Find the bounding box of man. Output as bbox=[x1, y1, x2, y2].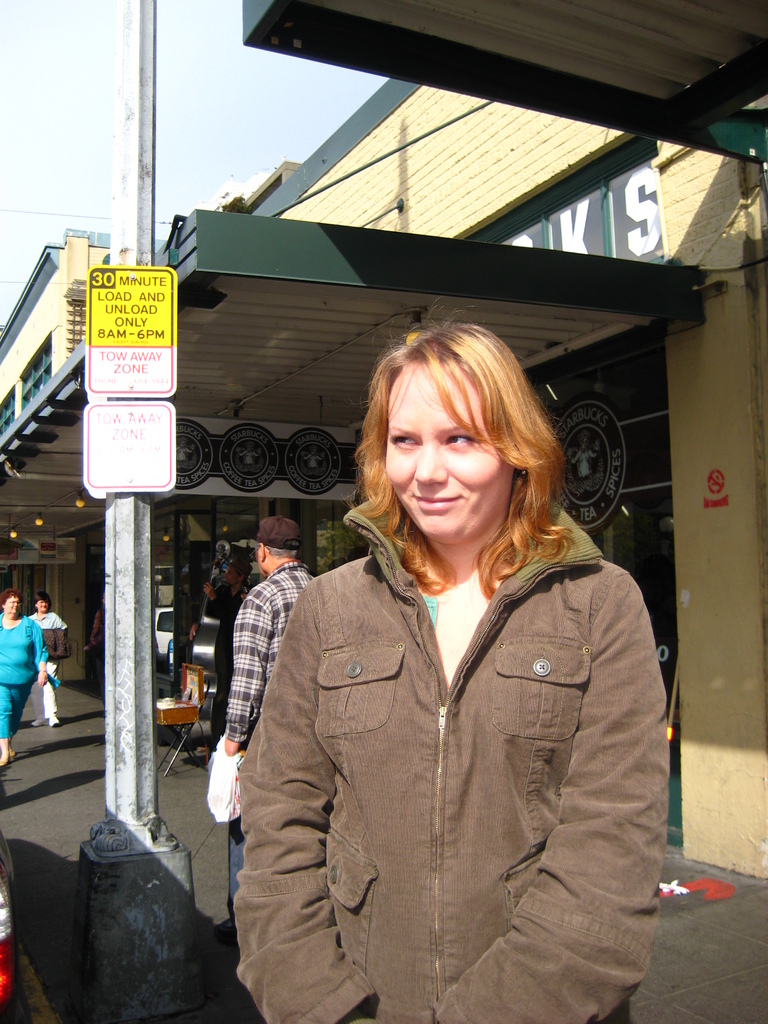
bbox=[201, 507, 321, 893].
